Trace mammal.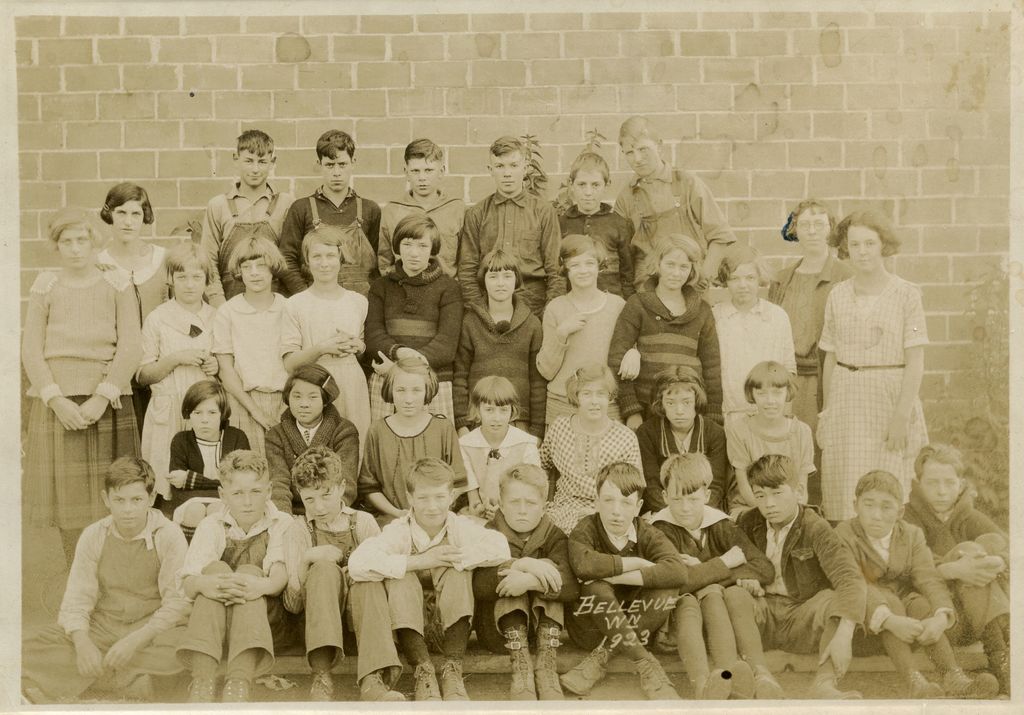
Traced to {"x1": 800, "y1": 210, "x2": 931, "y2": 516}.
